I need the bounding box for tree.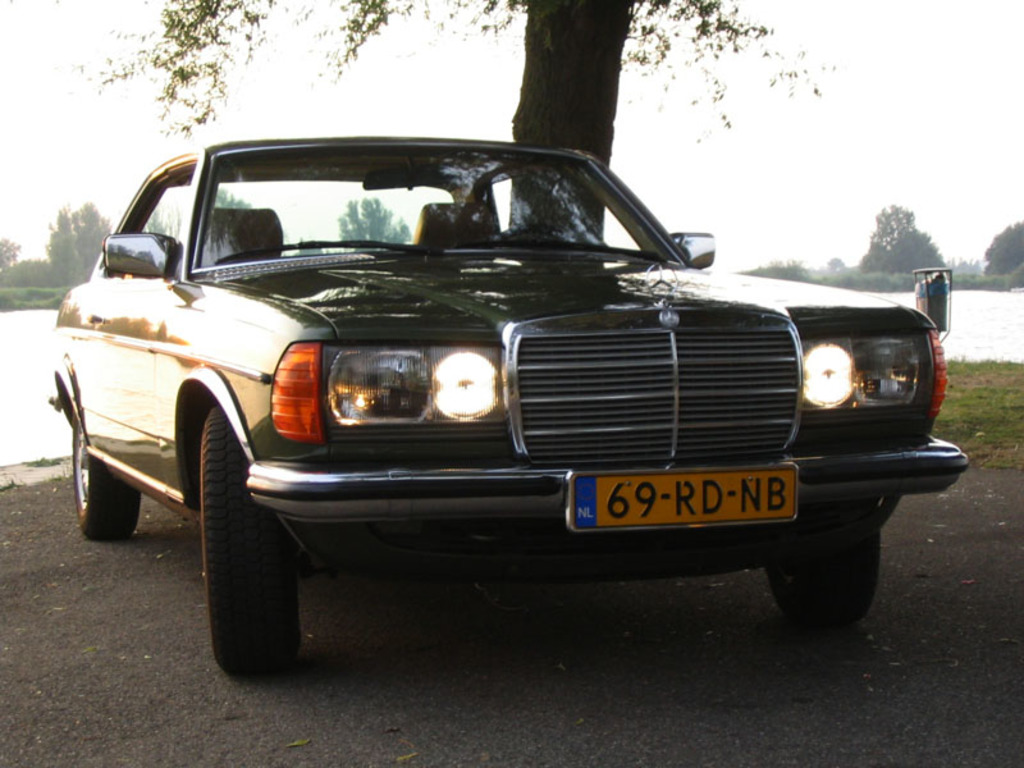
Here it is: {"x1": 859, "y1": 200, "x2": 951, "y2": 278}.
